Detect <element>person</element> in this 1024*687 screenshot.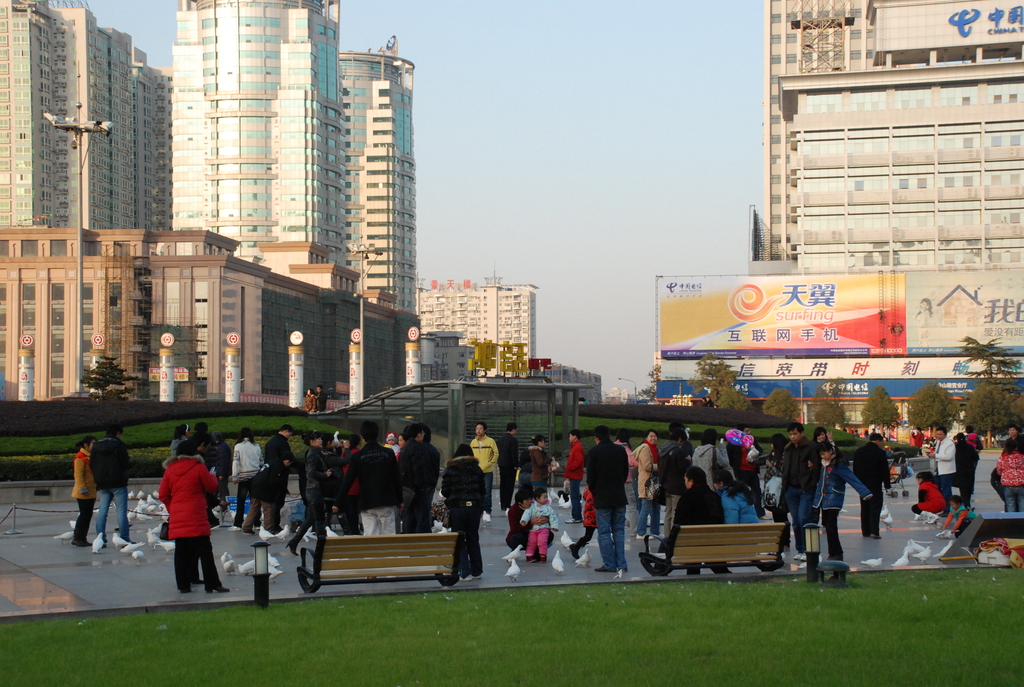
Detection: l=437, t=442, r=486, b=588.
